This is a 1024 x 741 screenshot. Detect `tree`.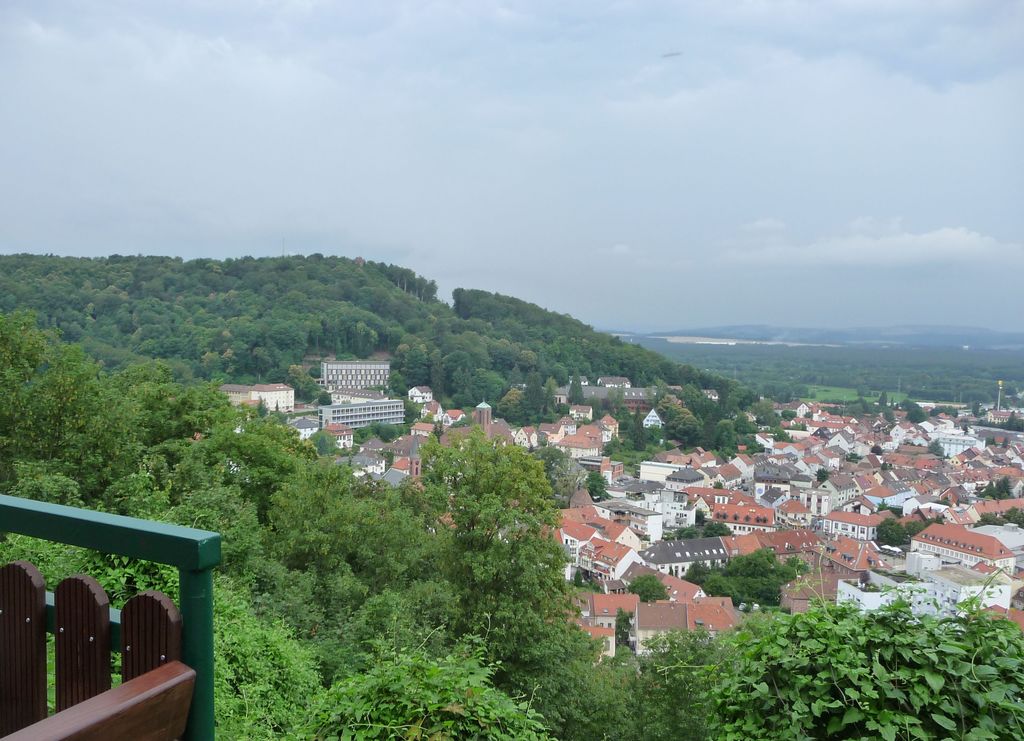
bbox=(971, 507, 1010, 530).
